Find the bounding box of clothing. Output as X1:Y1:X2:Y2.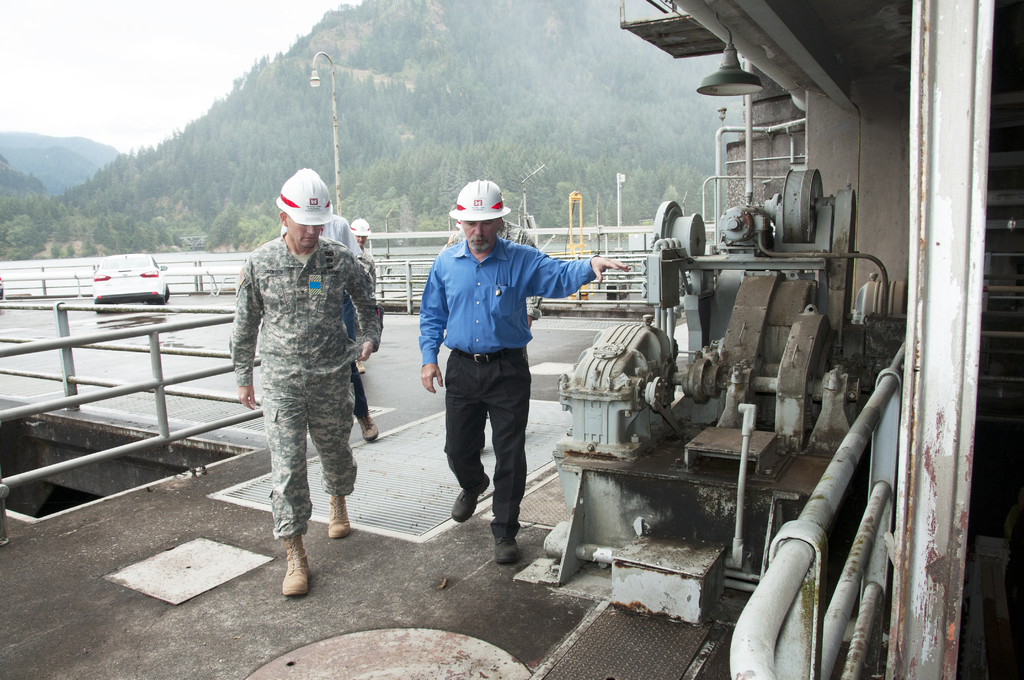
448:219:536:251.
